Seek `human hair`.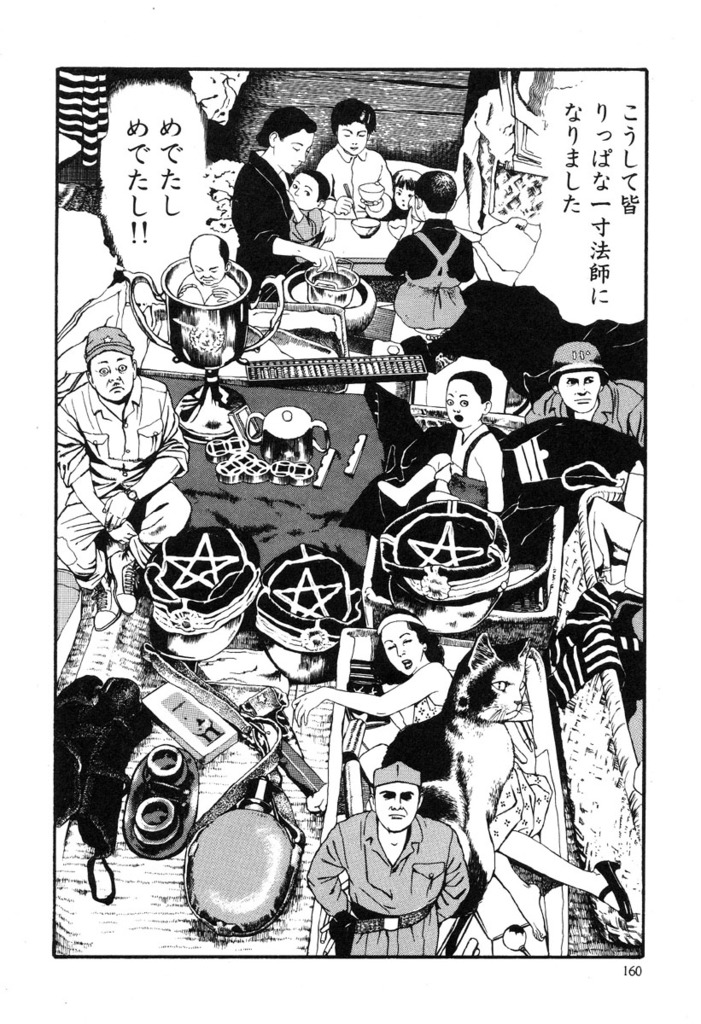
(413,170,458,214).
